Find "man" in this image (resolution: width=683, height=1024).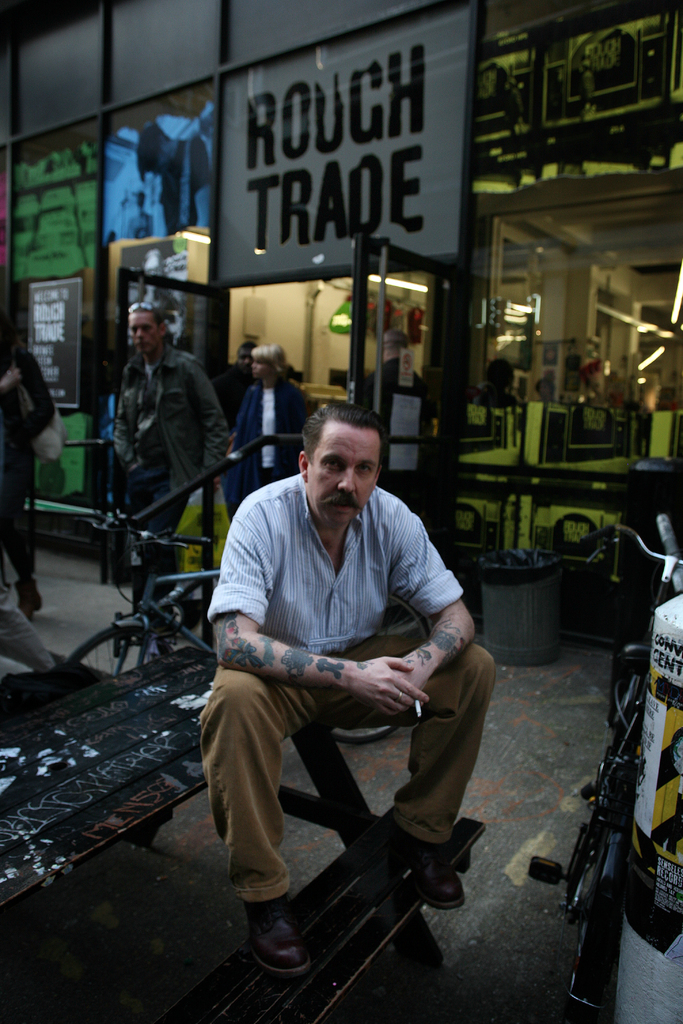
locate(110, 301, 226, 665).
